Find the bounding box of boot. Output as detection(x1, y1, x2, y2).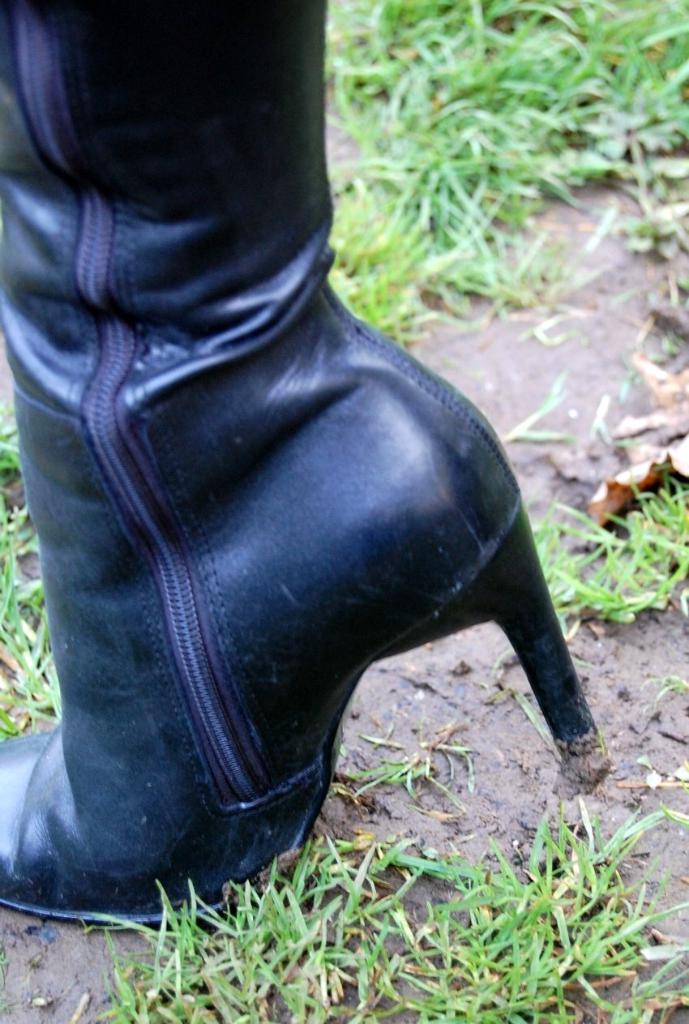
detection(0, 0, 597, 925).
